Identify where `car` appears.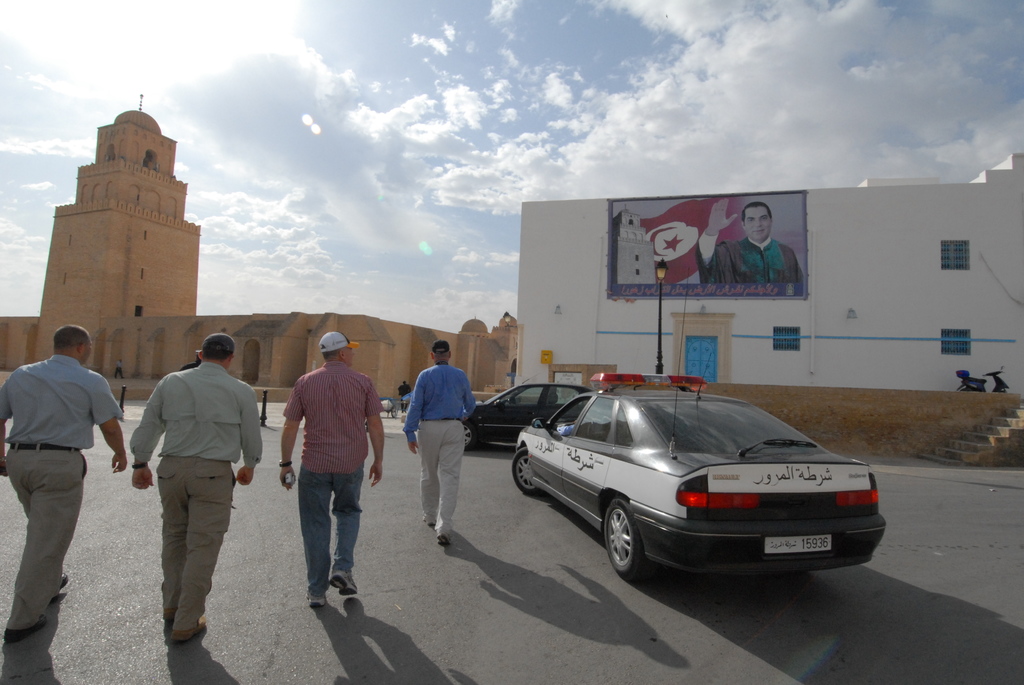
Appears at 456/382/587/452.
